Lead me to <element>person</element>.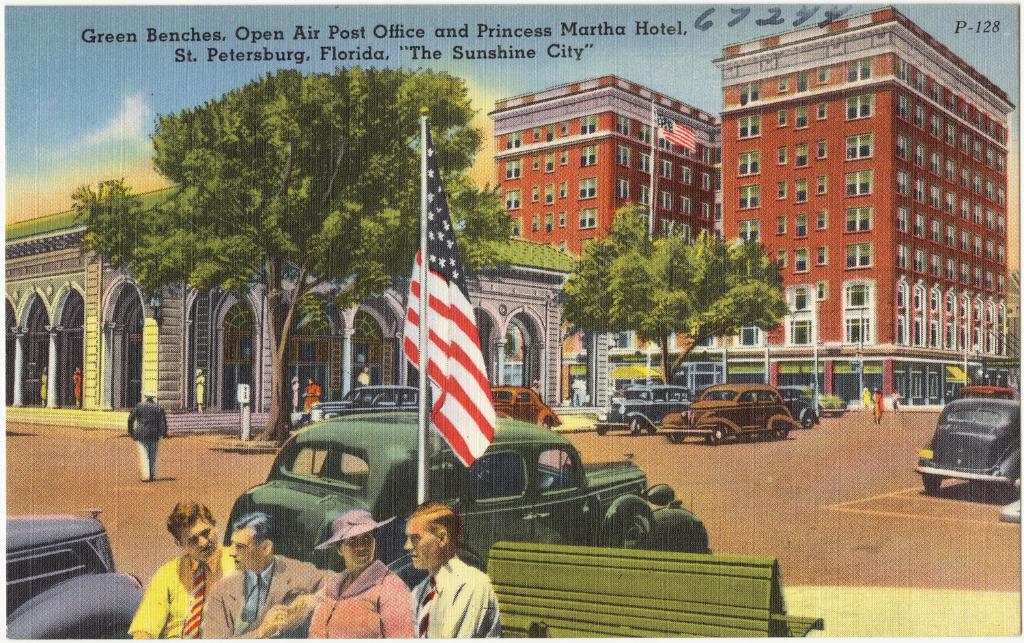
Lead to 408, 496, 511, 642.
